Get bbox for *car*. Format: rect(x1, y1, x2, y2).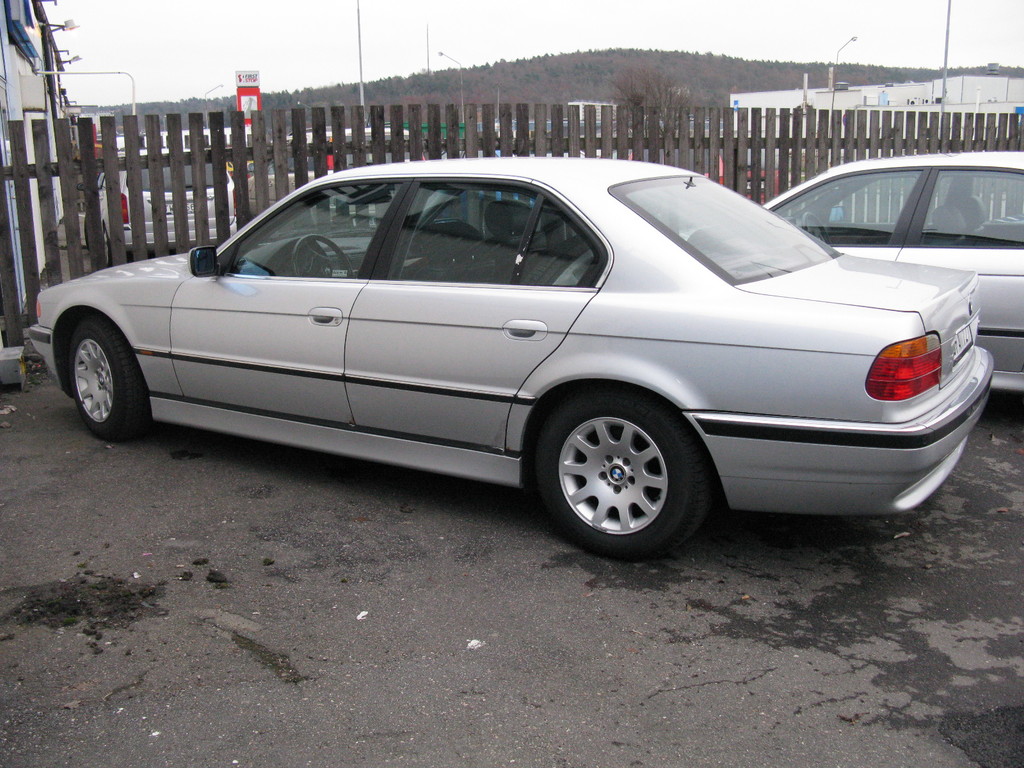
rect(235, 143, 344, 221).
